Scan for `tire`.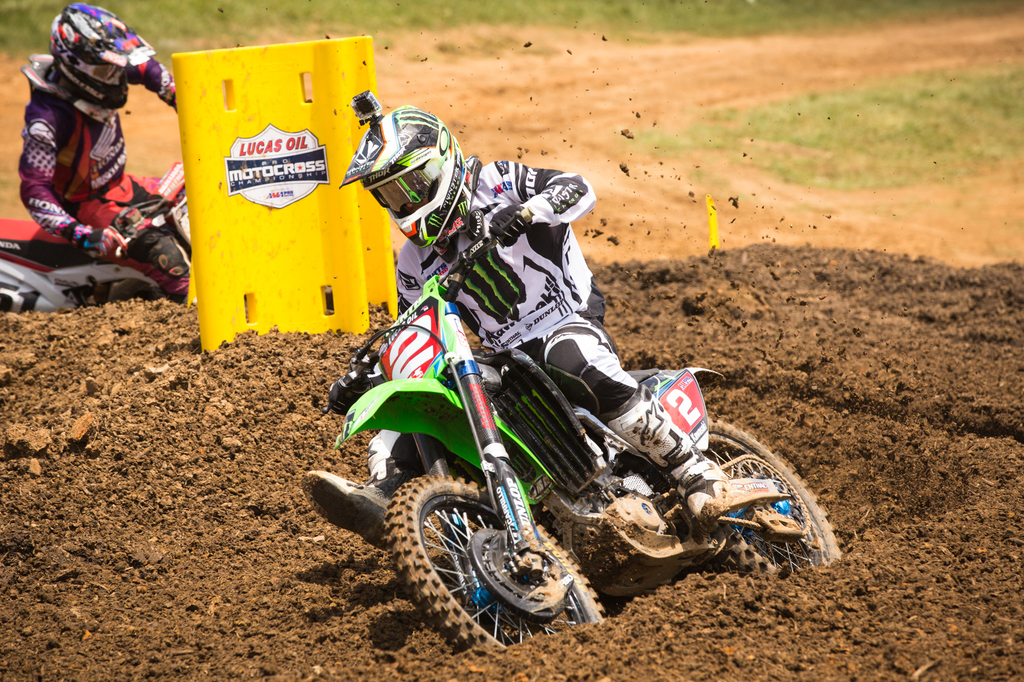
Scan result: 703,415,845,576.
